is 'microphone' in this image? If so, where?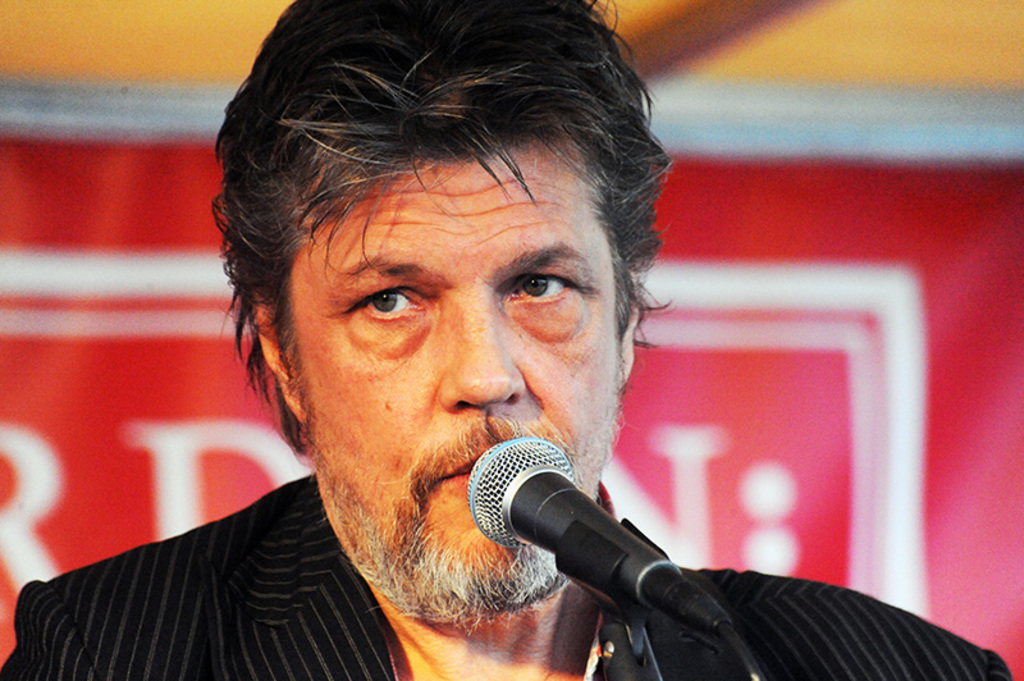
Yes, at (462,435,736,654).
